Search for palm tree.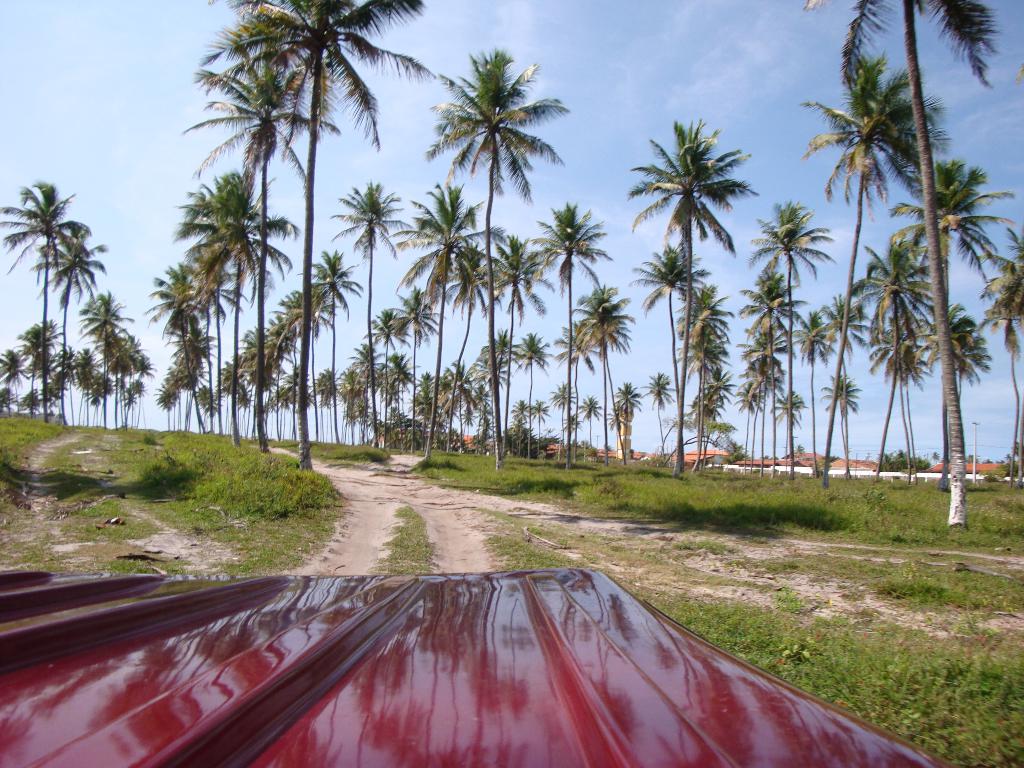
Found at {"x1": 739, "y1": 266, "x2": 798, "y2": 481}.
